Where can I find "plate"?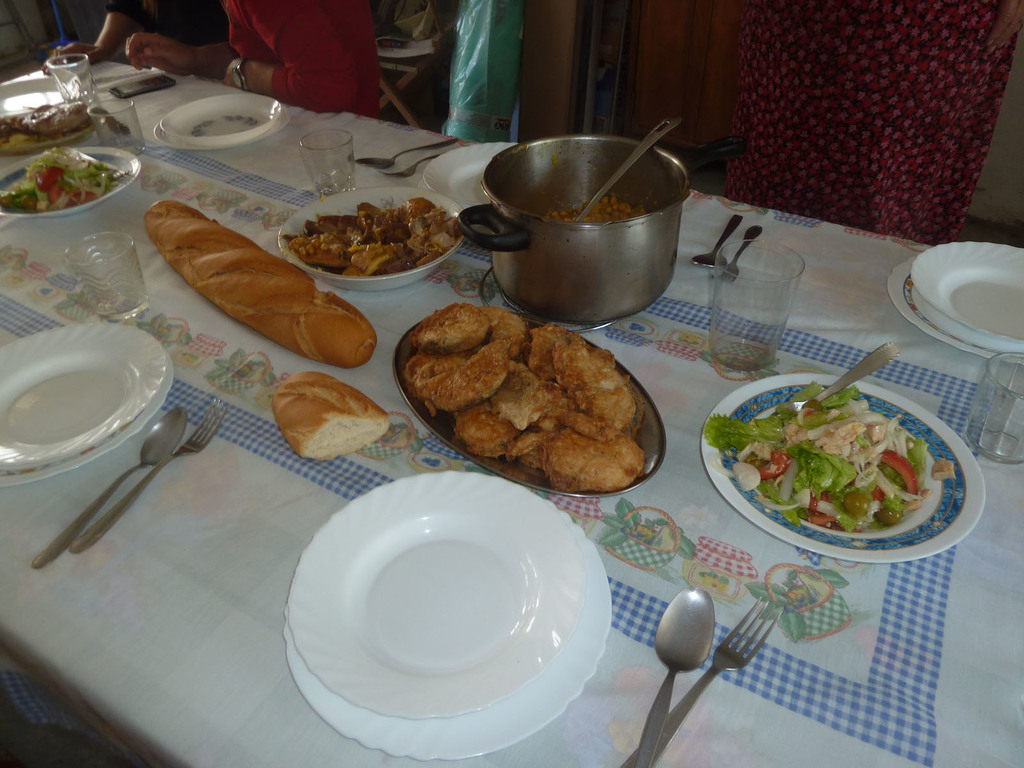
You can find it at rect(888, 261, 1023, 360).
